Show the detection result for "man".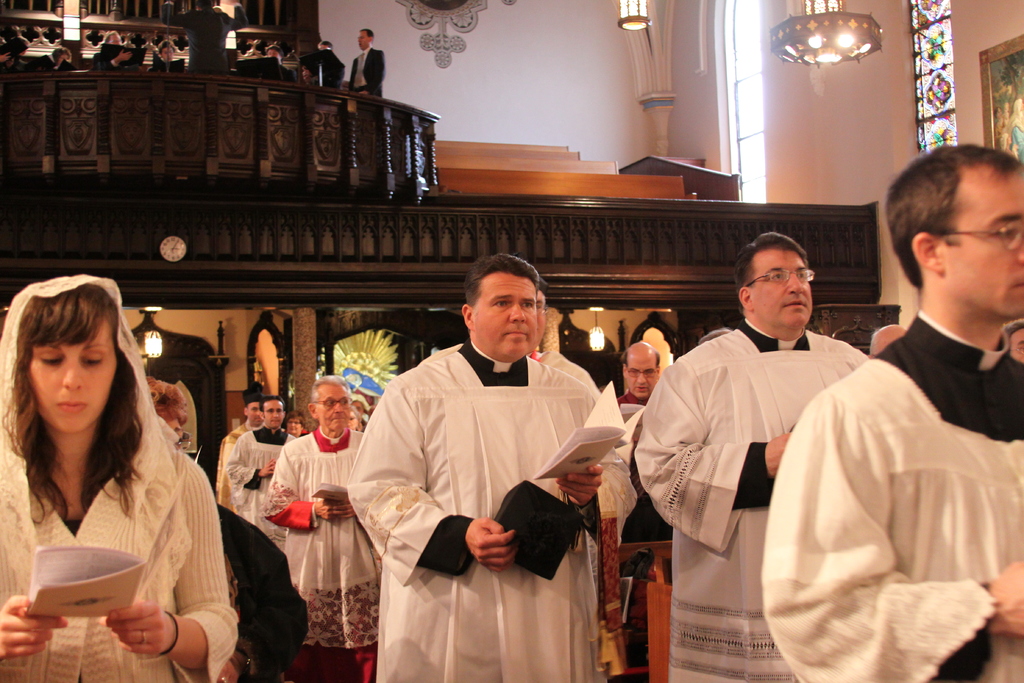
{"x1": 213, "y1": 407, "x2": 263, "y2": 509}.
